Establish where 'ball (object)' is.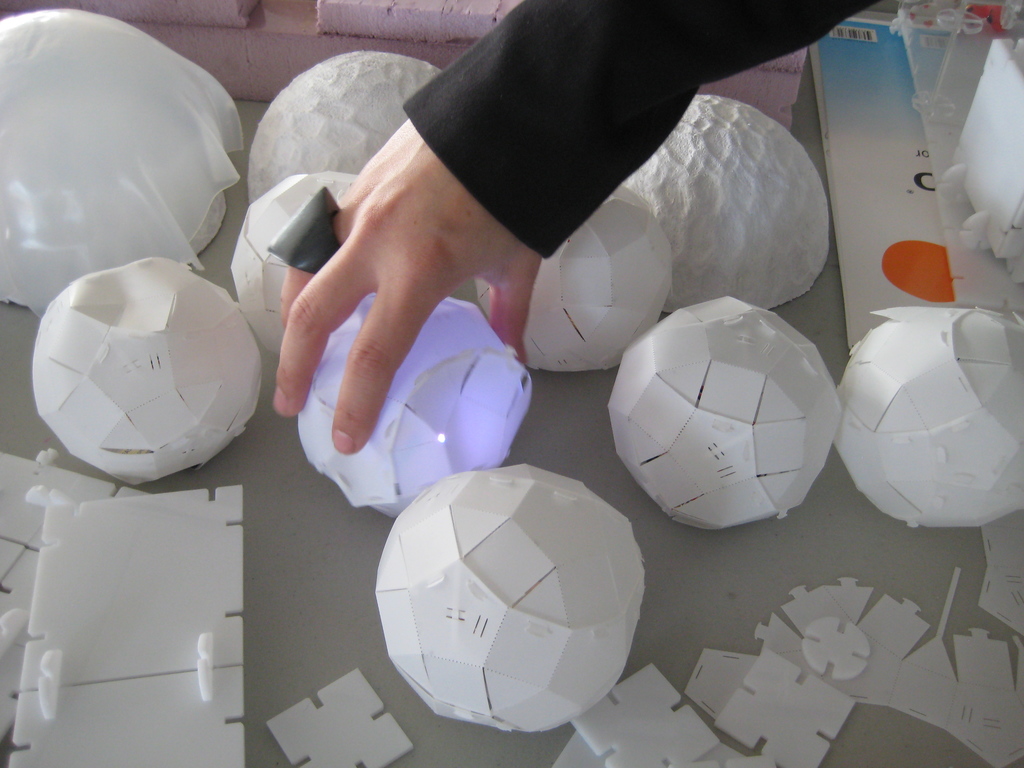
Established at bbox=[233, 173, 361, 351].
